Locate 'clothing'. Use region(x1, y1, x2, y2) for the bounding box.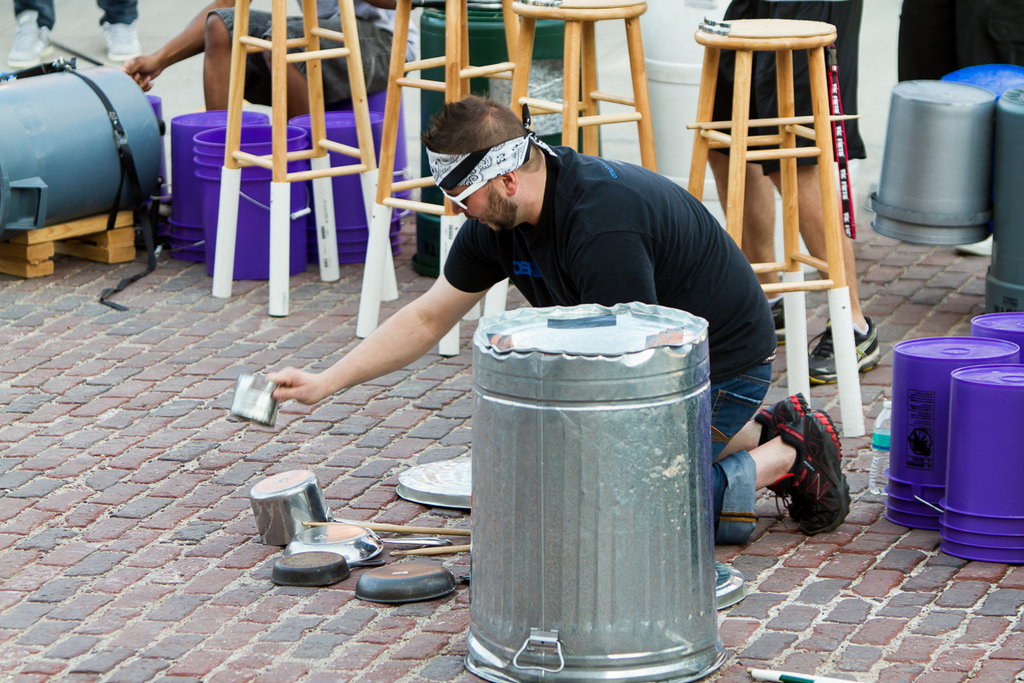
region(9, 0, 145, 29).
